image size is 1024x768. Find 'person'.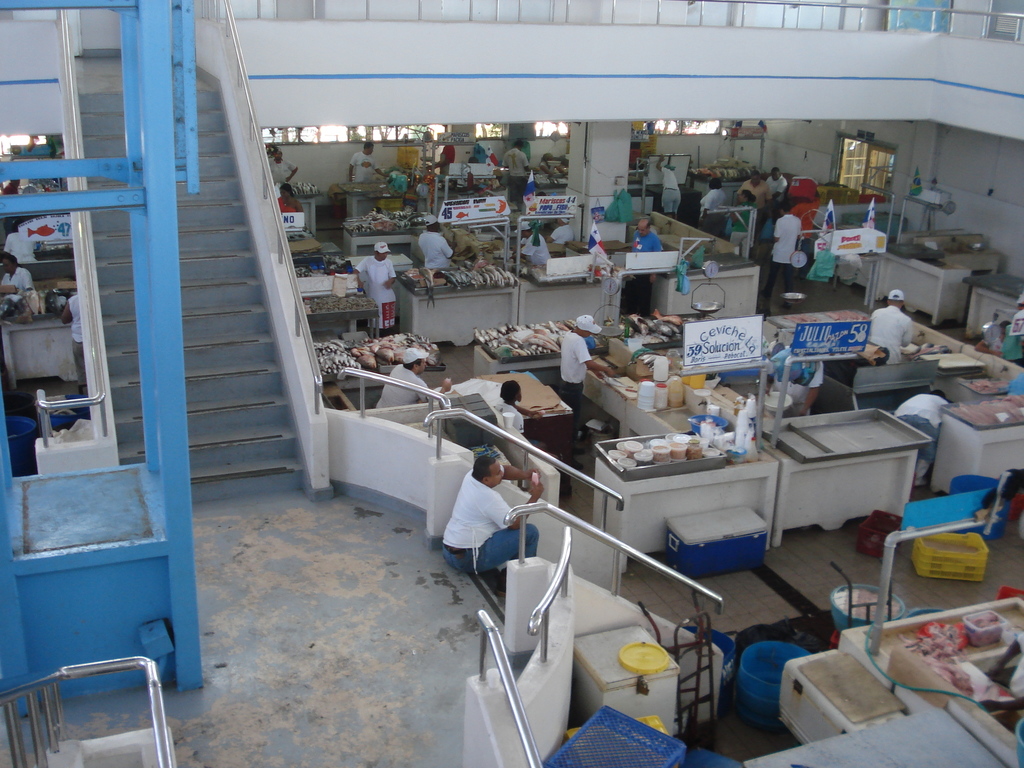
x1=353, y1=244, x2=396, y2=338.
